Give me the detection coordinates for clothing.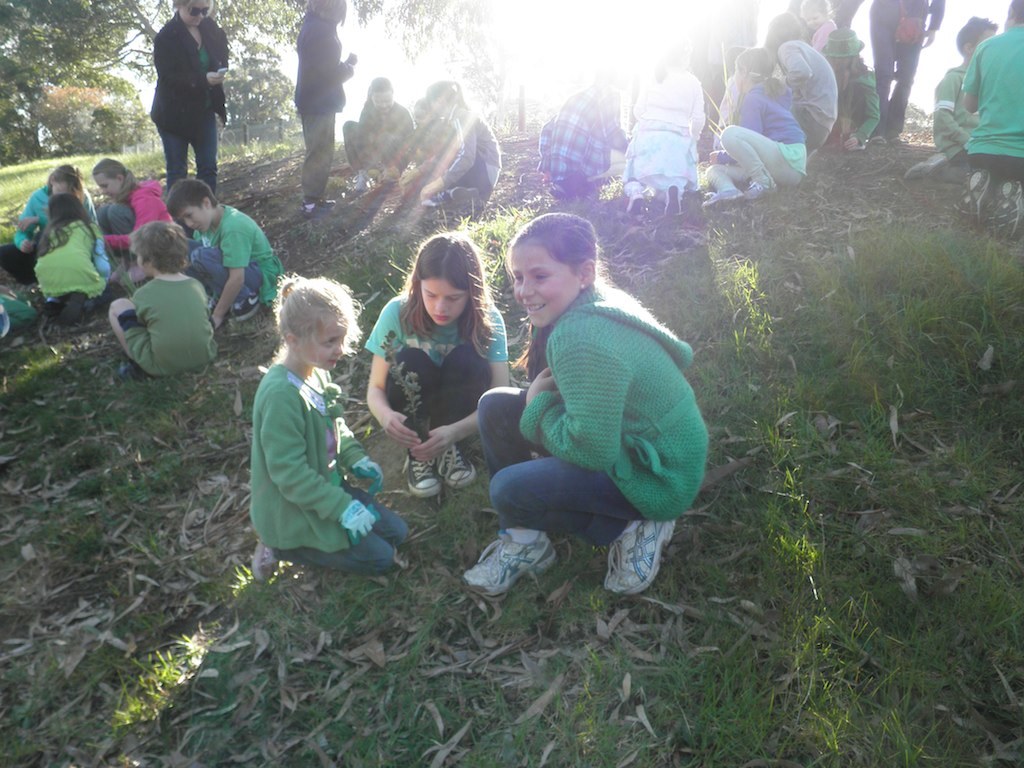
[x1=830, y1=49, x2=883, y2=147].
